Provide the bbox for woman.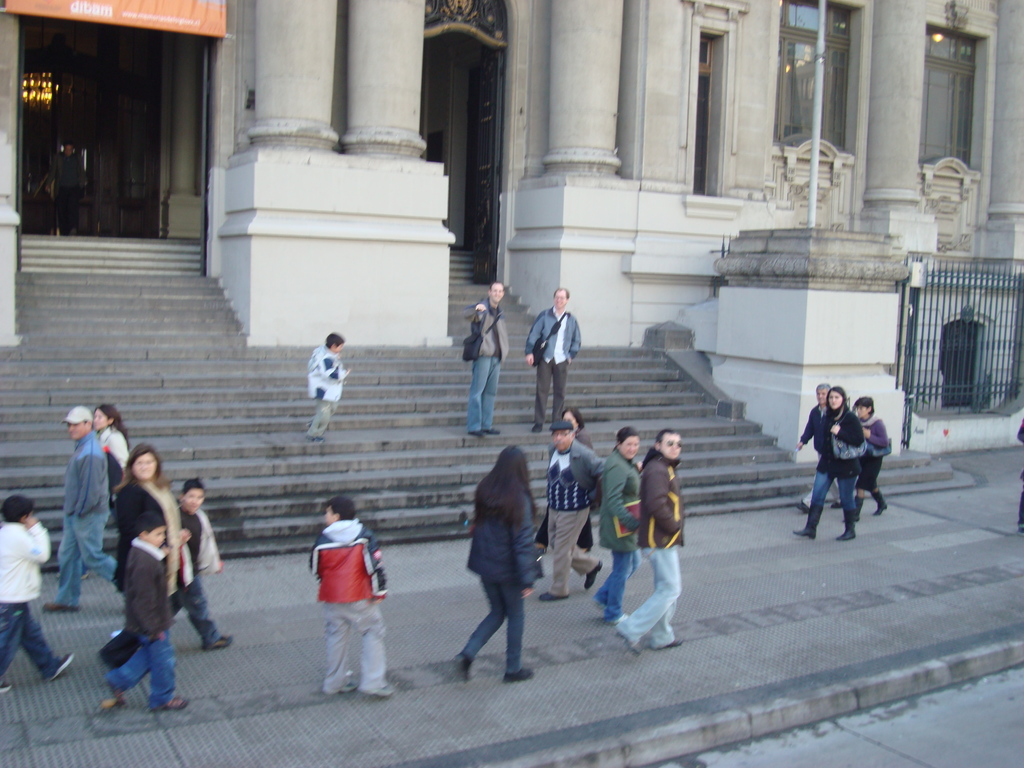
529 408 591 556.
